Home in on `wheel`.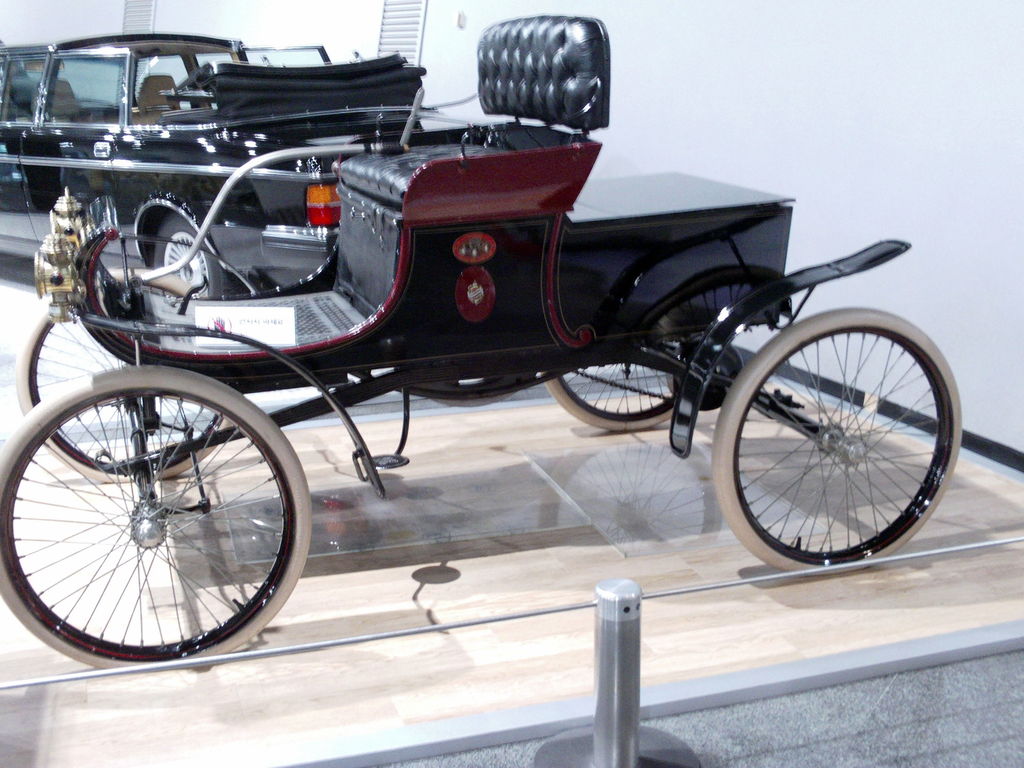
Homed in at <bbox>404, 364, 529, 399</bbox>.
